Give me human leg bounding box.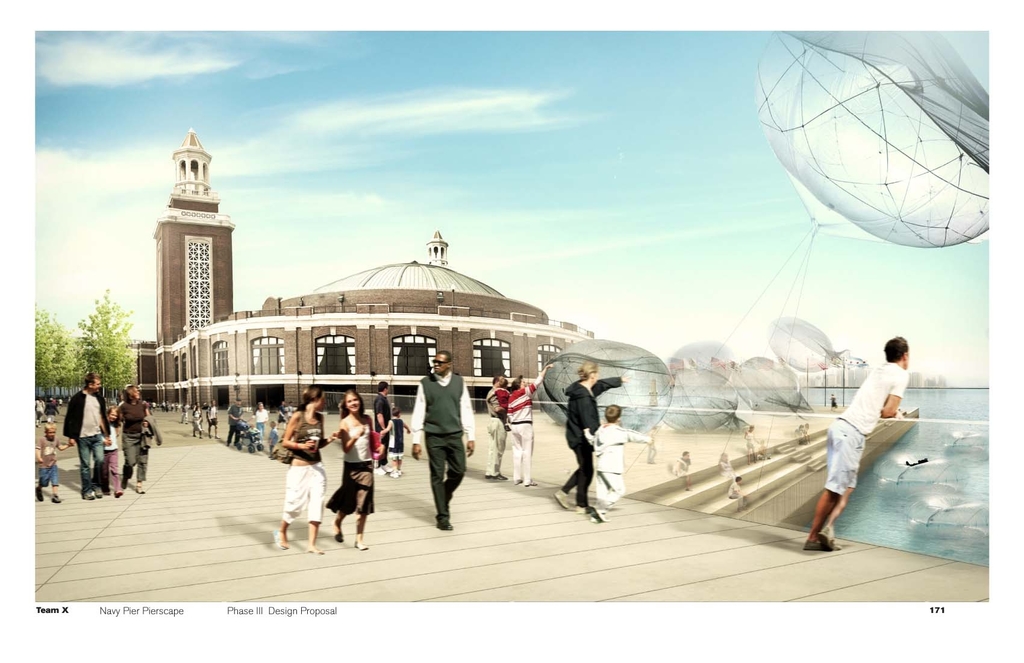
439:432:461:537.
